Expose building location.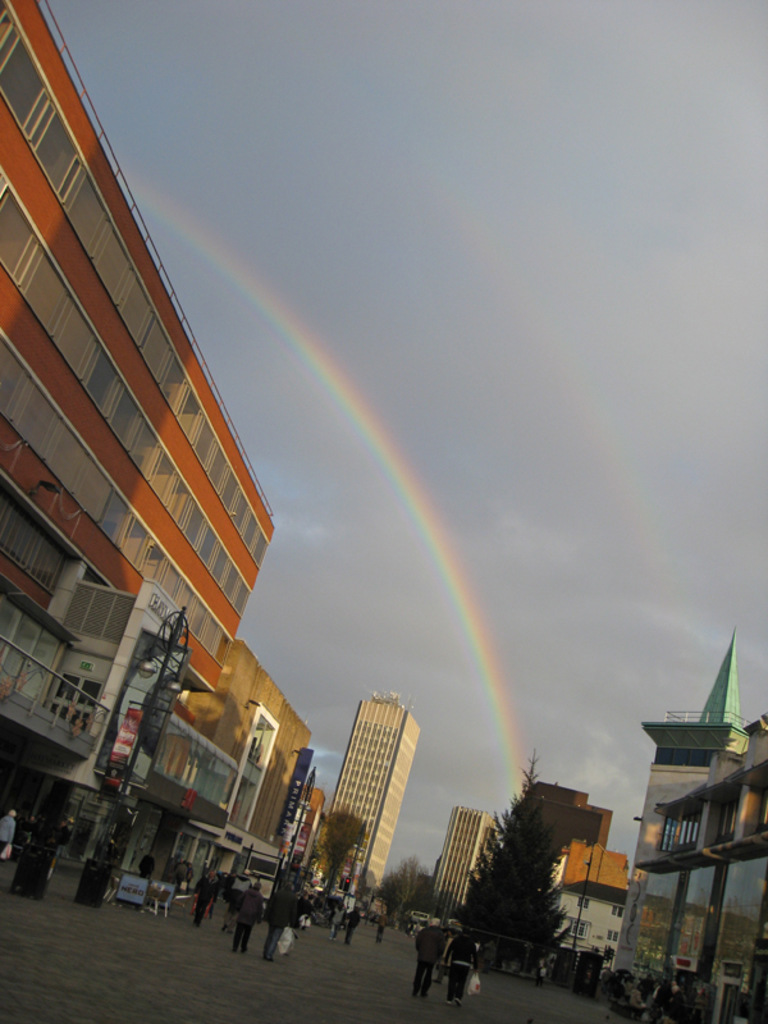
Exposed at rect(434, 804, 500, 923).
